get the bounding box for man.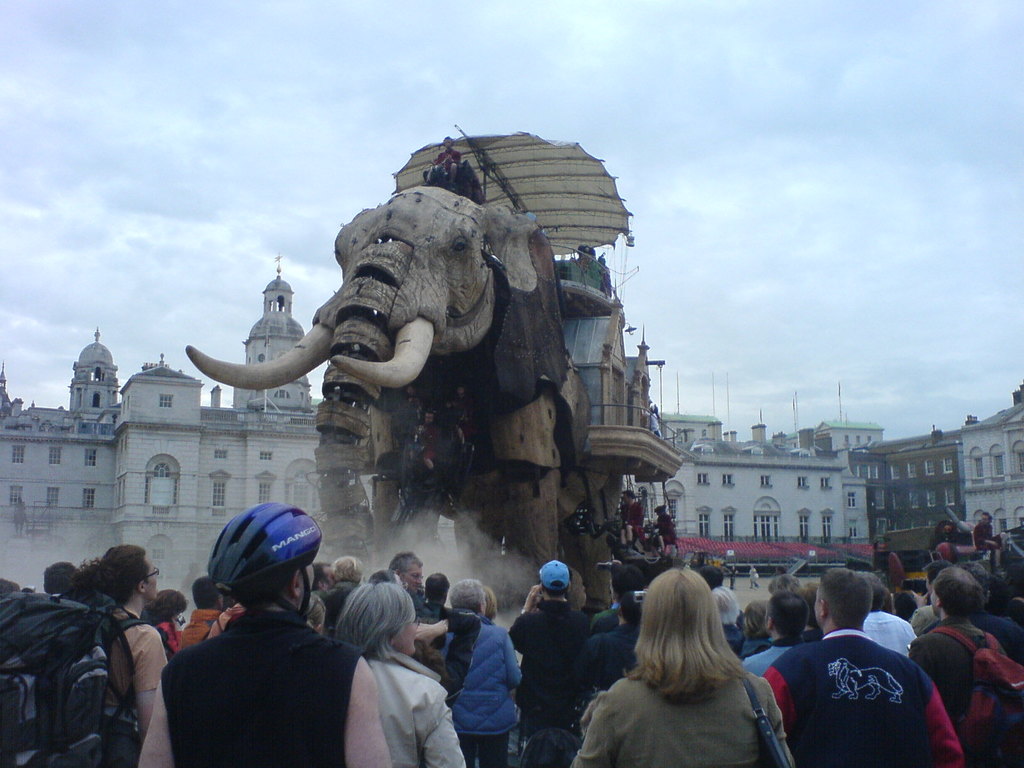
(388, 553, 422, 589).
